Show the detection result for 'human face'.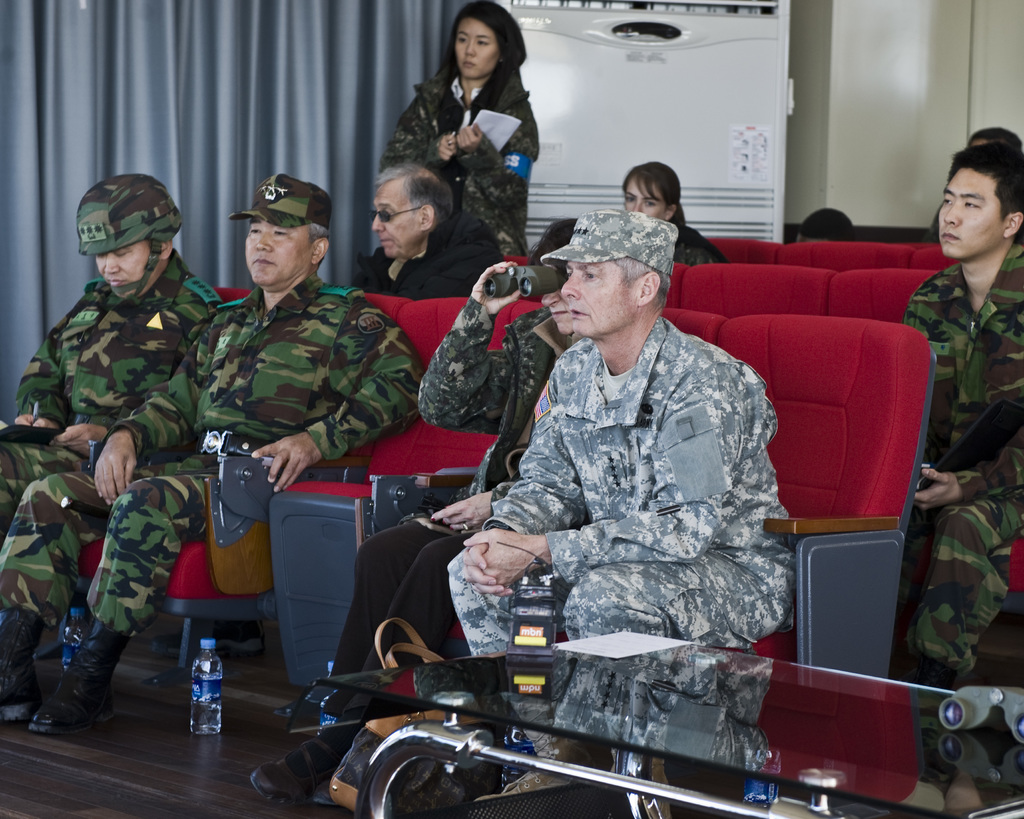
{"left": 242, "top": 218, "right": 314, "bottom": 283}.
